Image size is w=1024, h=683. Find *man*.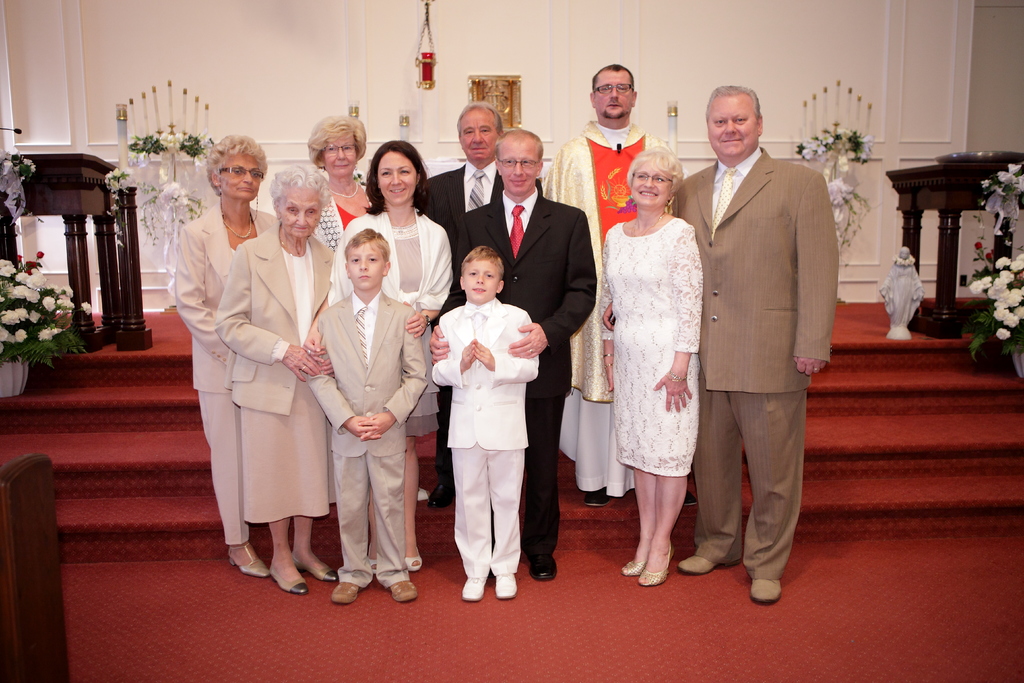
(left=429, top=128, right=595, bottom=582).
